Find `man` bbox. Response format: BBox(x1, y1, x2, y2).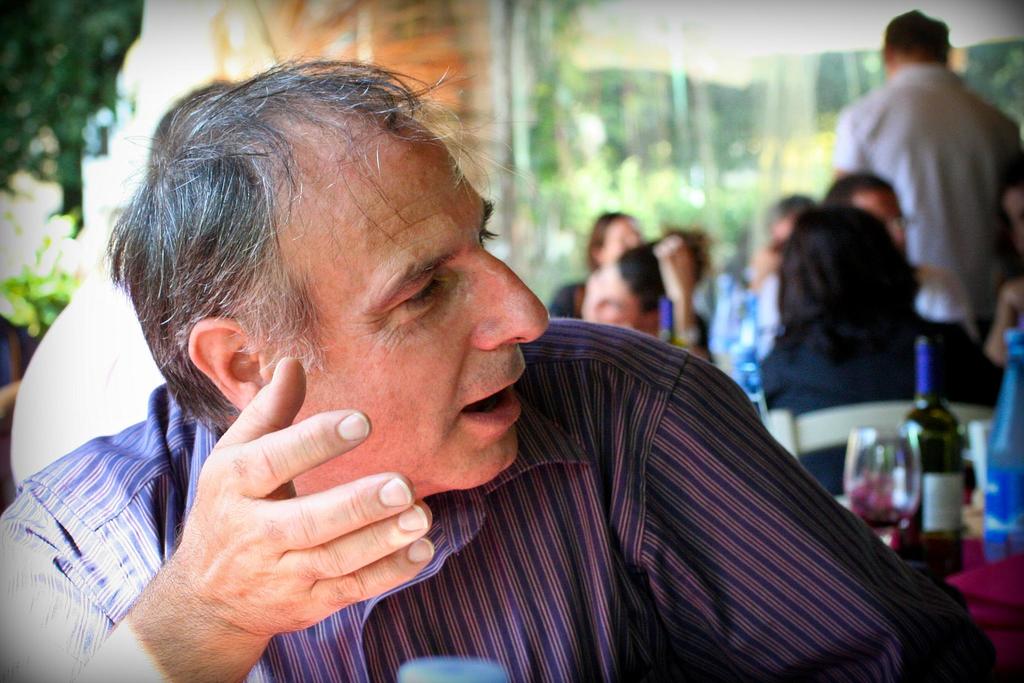
BBox(79, 108, 895, 680).
